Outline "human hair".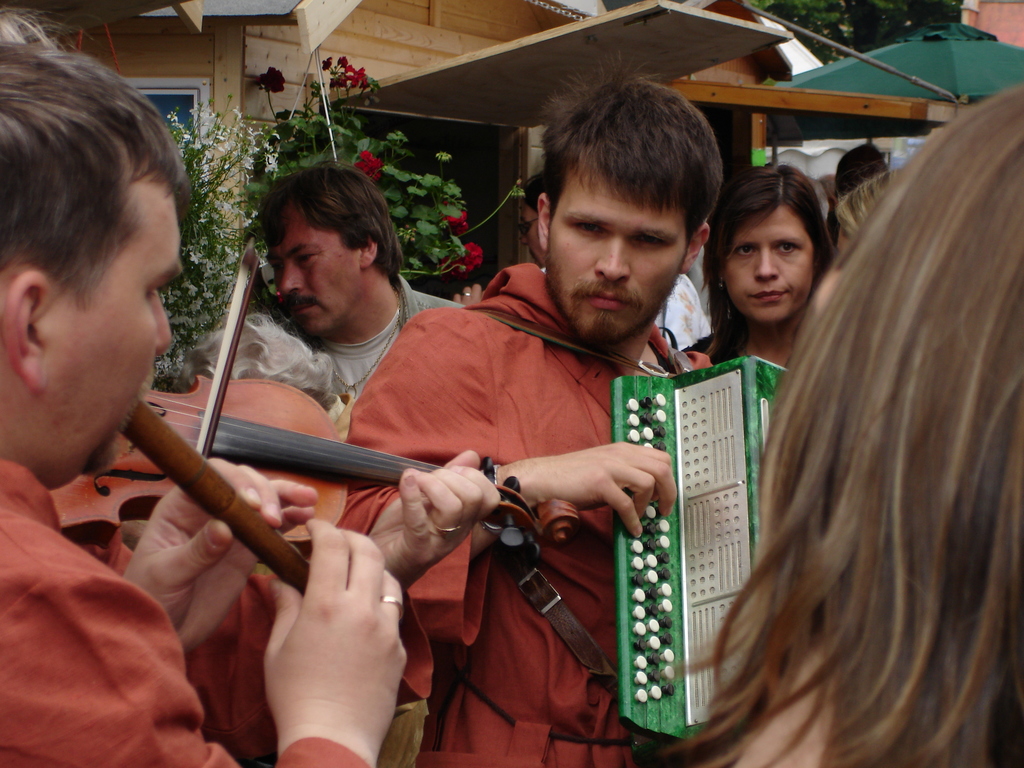
Outline: {"left": 831, "top": 154, "right": 916, "bottom": 238}.
